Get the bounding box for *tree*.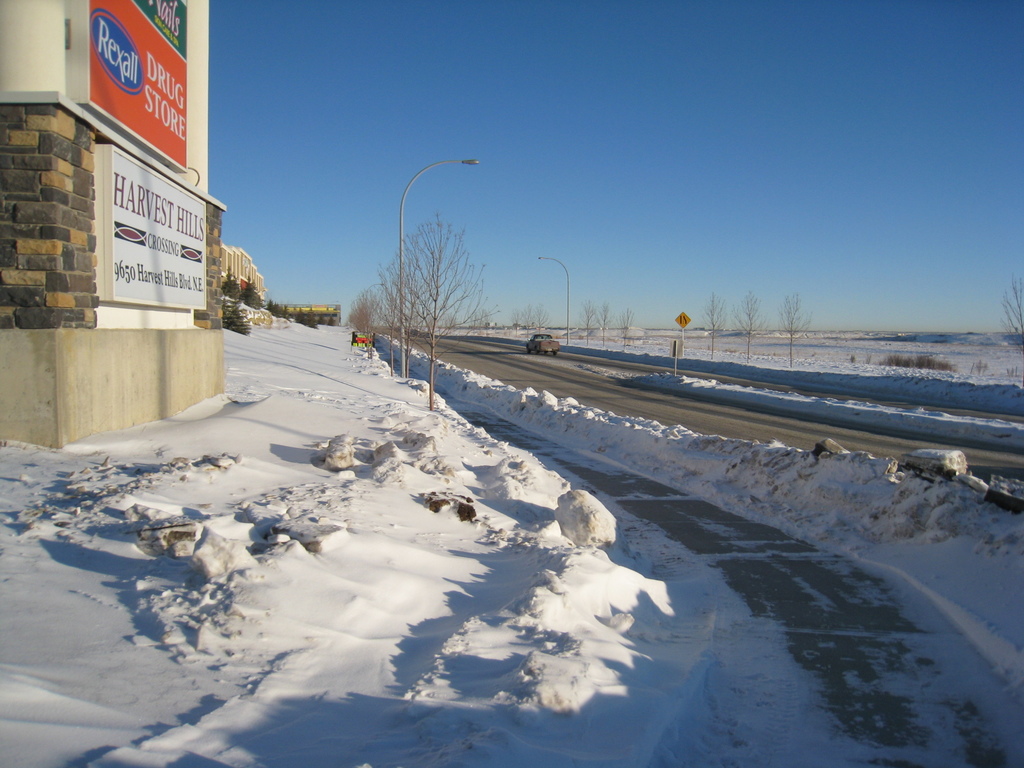
{"x1": 593, "y1": 300, "x2": 614, "y2": 352}.
